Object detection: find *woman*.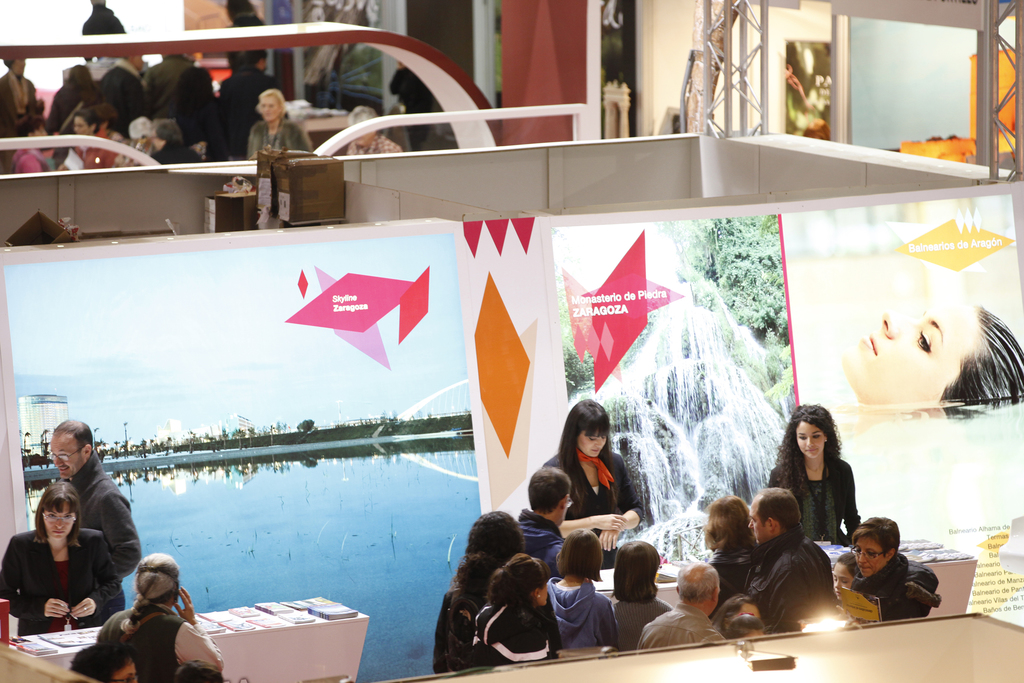
[150, 117, 202, 168].
